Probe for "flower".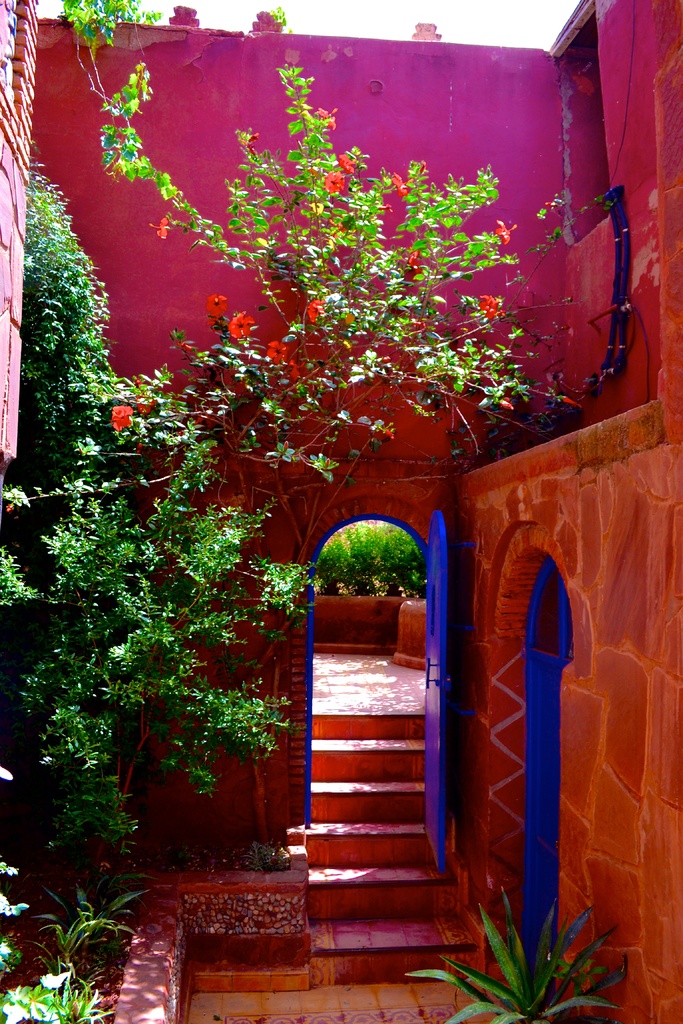
Probe result: box(305, 296, 329, 323).
